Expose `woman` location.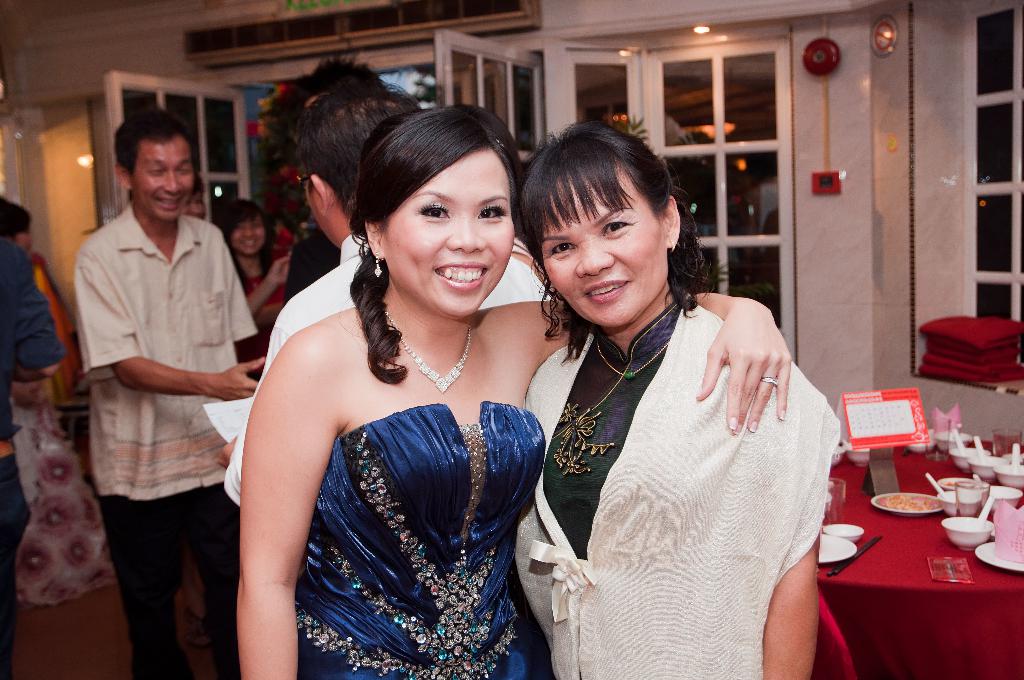
Exposed at x1=225, y1=200, x2=286, y2=330.
